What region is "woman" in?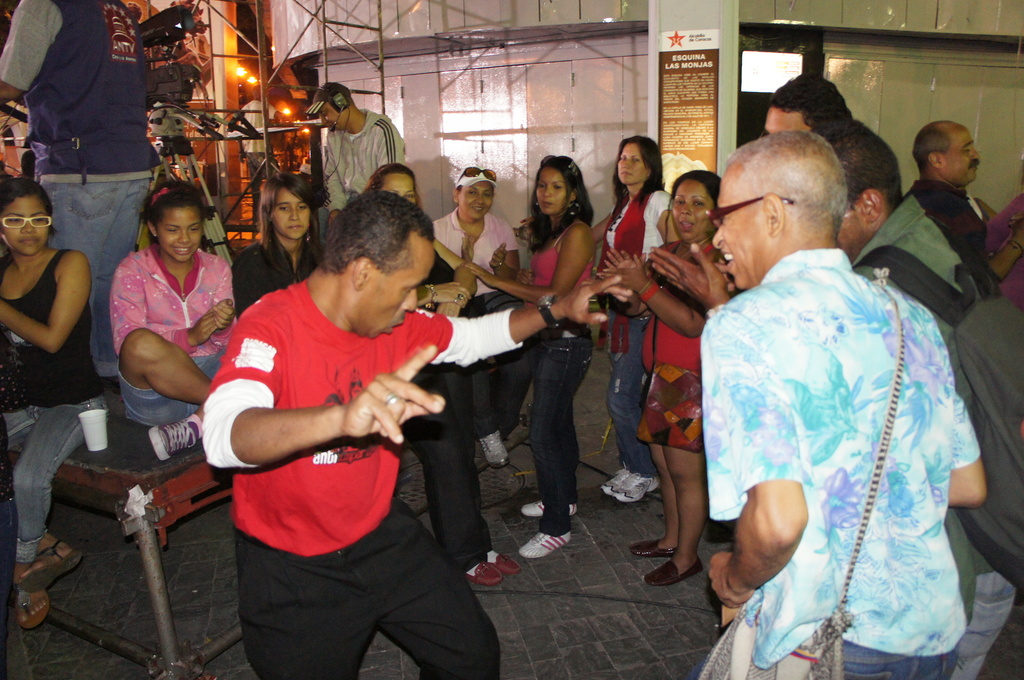
pyautogui.locateOnScreen(495, 152, 593, 558).
